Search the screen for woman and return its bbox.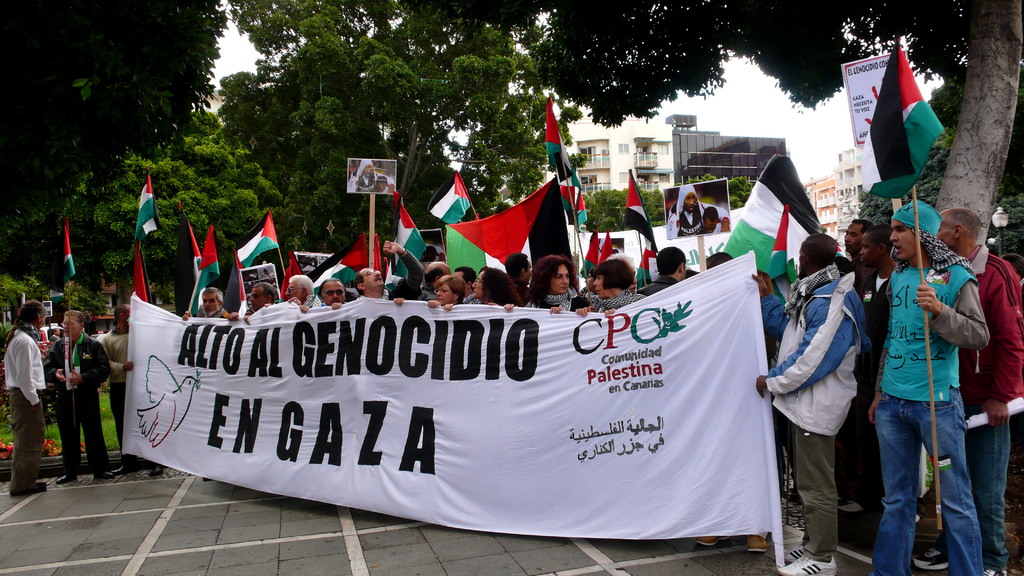
Found: bbox=(504, 257, 586, 316).
